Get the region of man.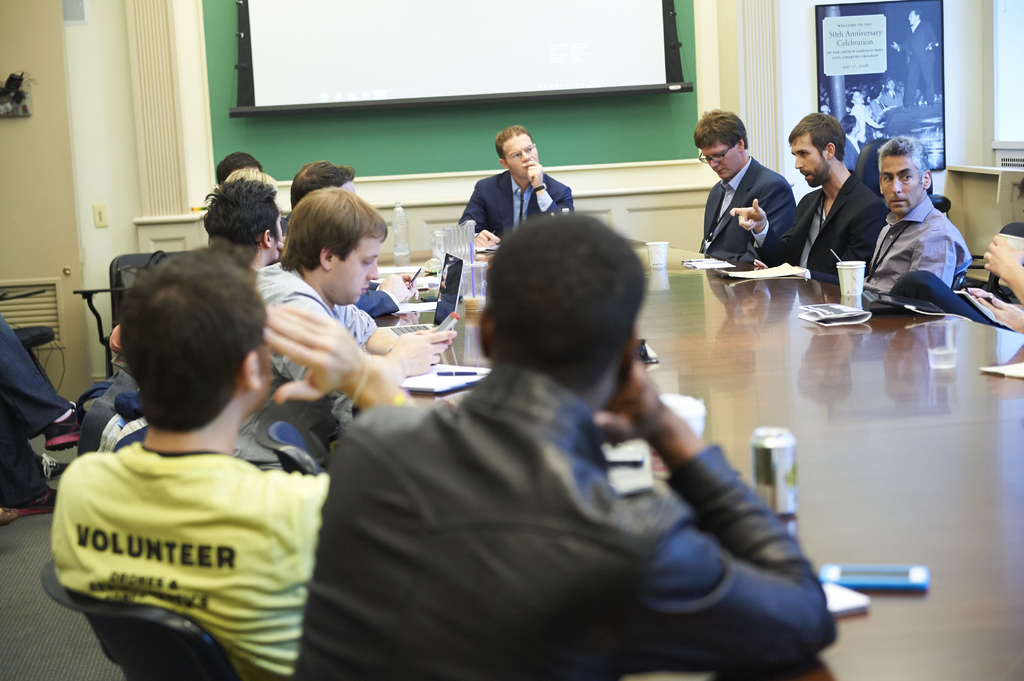
box=[48, 248, 410, 680].
